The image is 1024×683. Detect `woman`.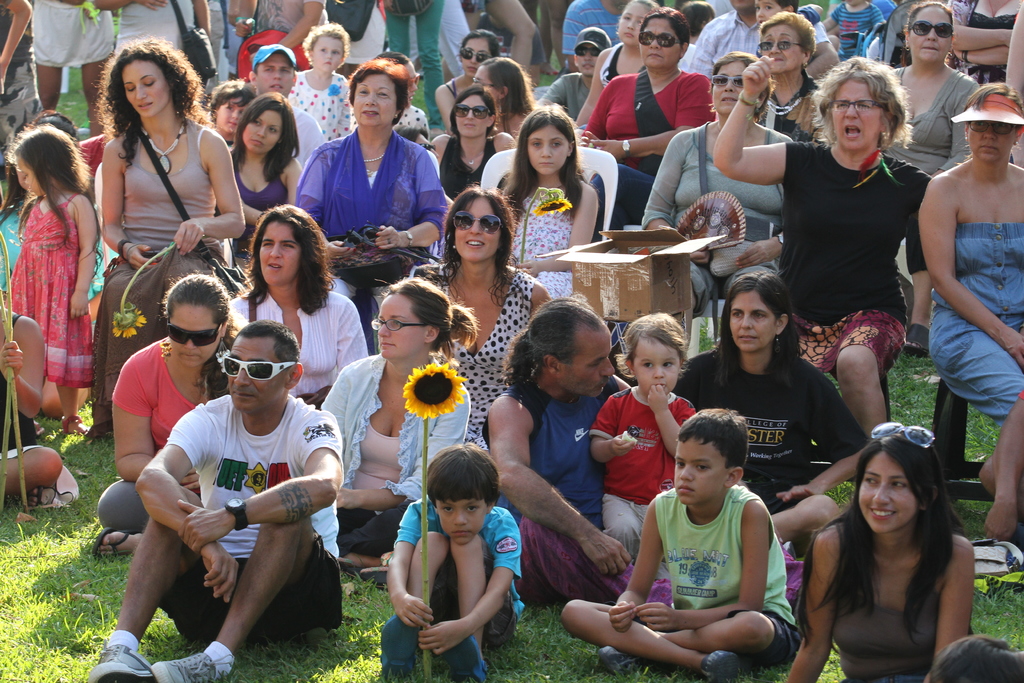
Detection: 886/0/990/184.
